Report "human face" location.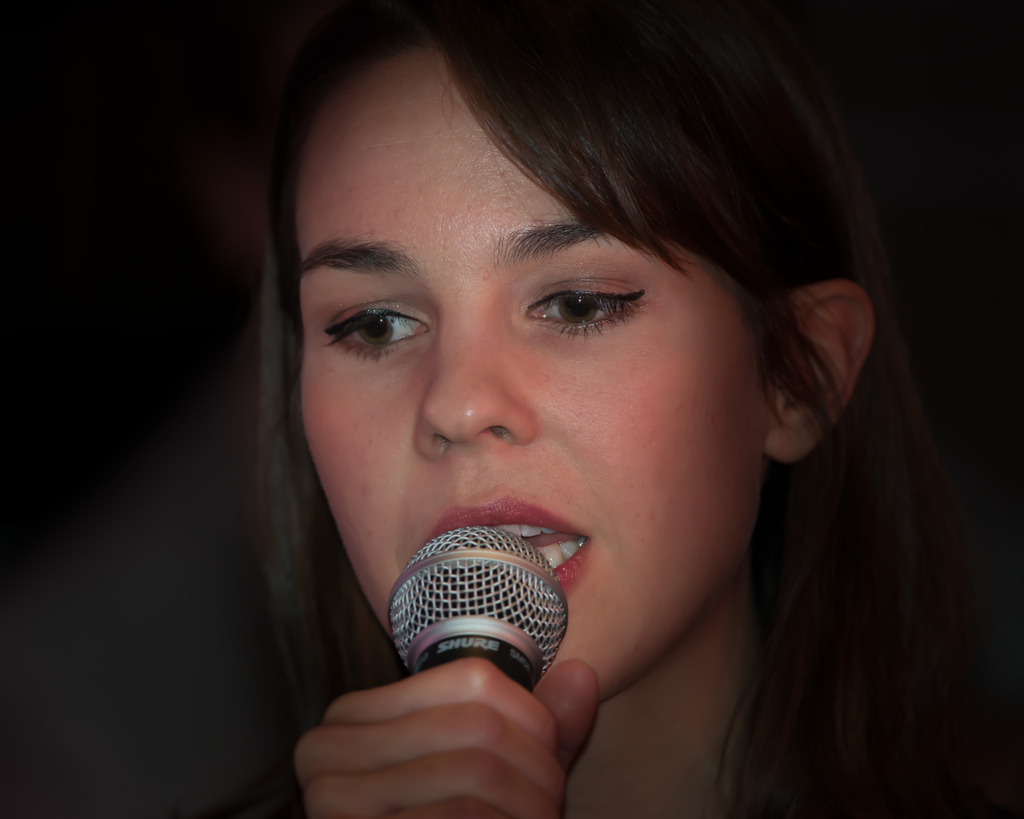
Report: box(298, 46, 768, 708).
